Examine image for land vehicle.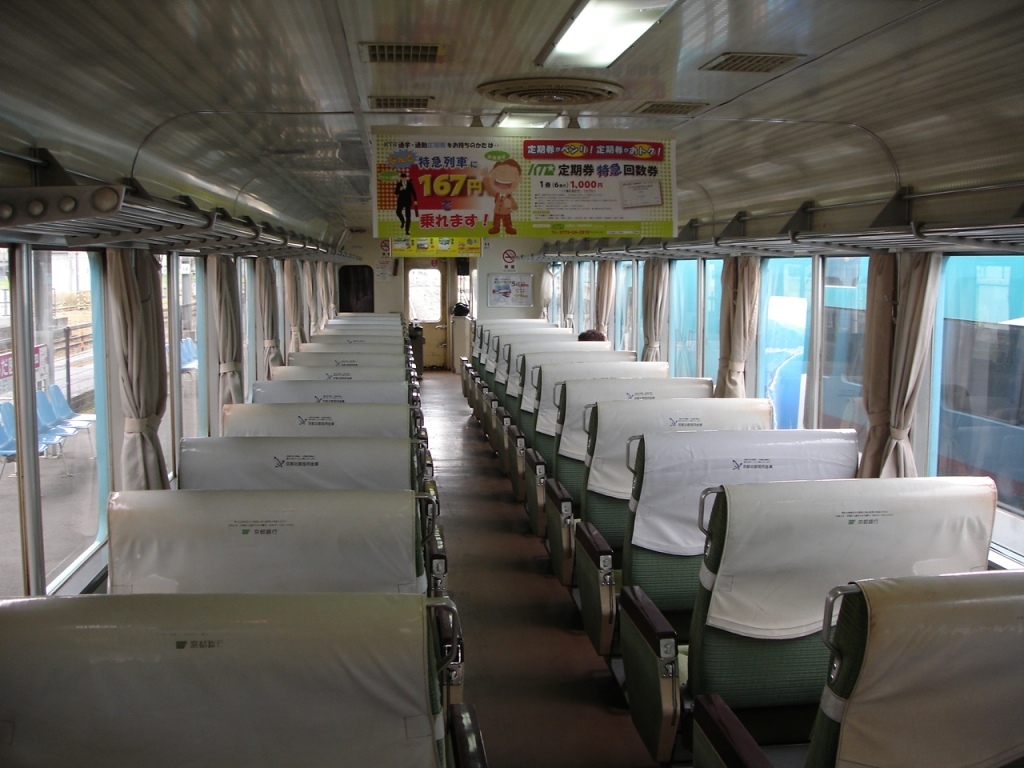
Examination result: bbox(614, 260, 1023, 518).
